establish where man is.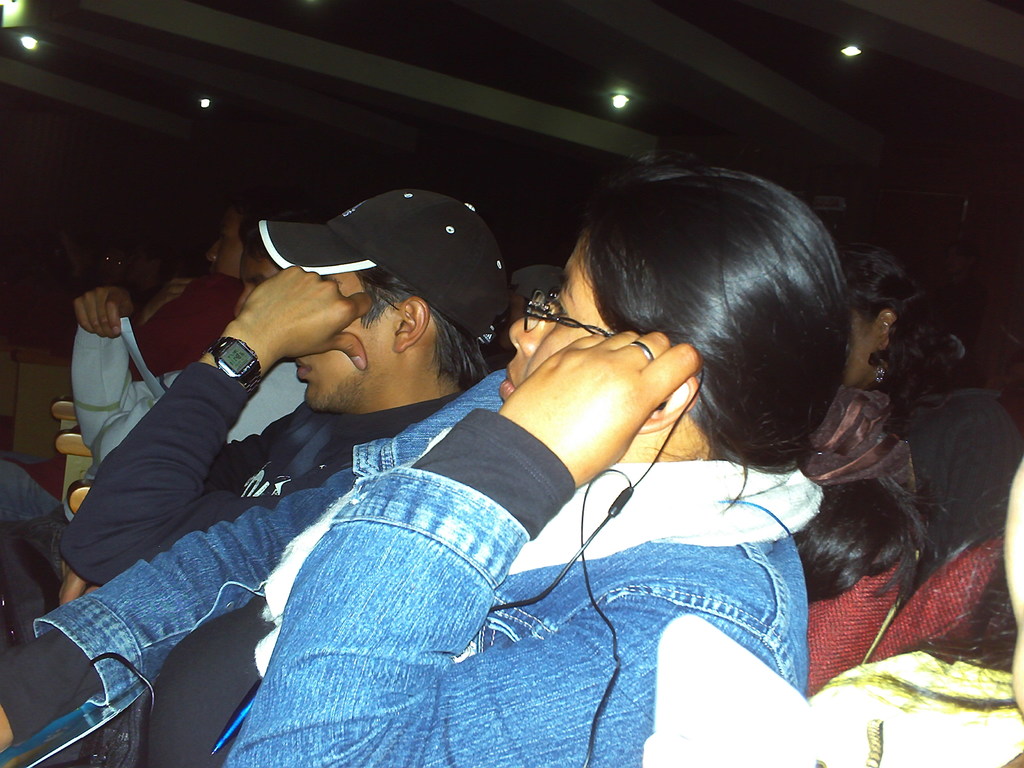
Established at region(0, 185, 511, 667).
